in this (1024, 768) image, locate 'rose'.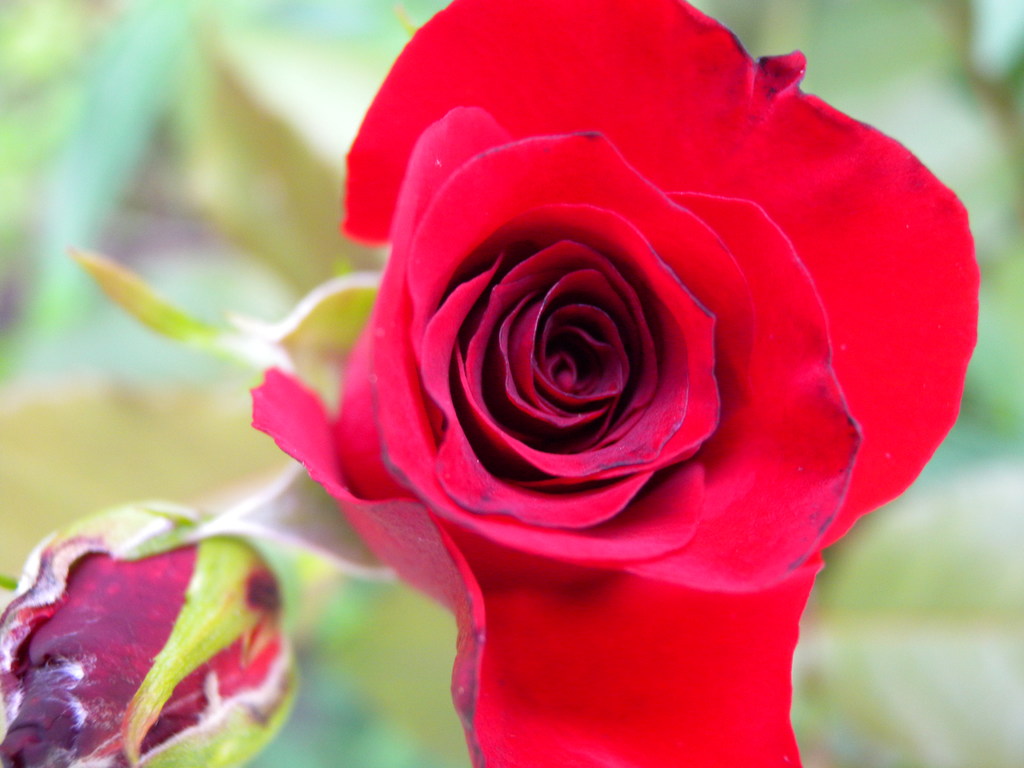
Bounding box: pyautogui.locateOnScreen(0, 497, 297, 767).
